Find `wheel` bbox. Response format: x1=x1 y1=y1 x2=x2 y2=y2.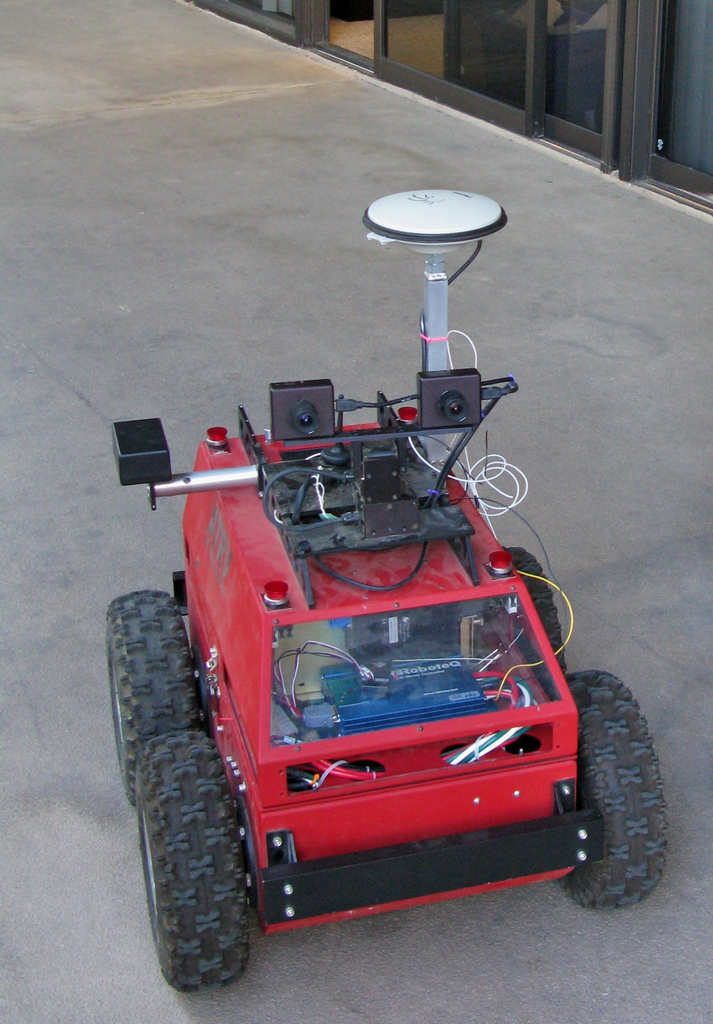
x1=132 y1=732 x2=248 y2=995.
